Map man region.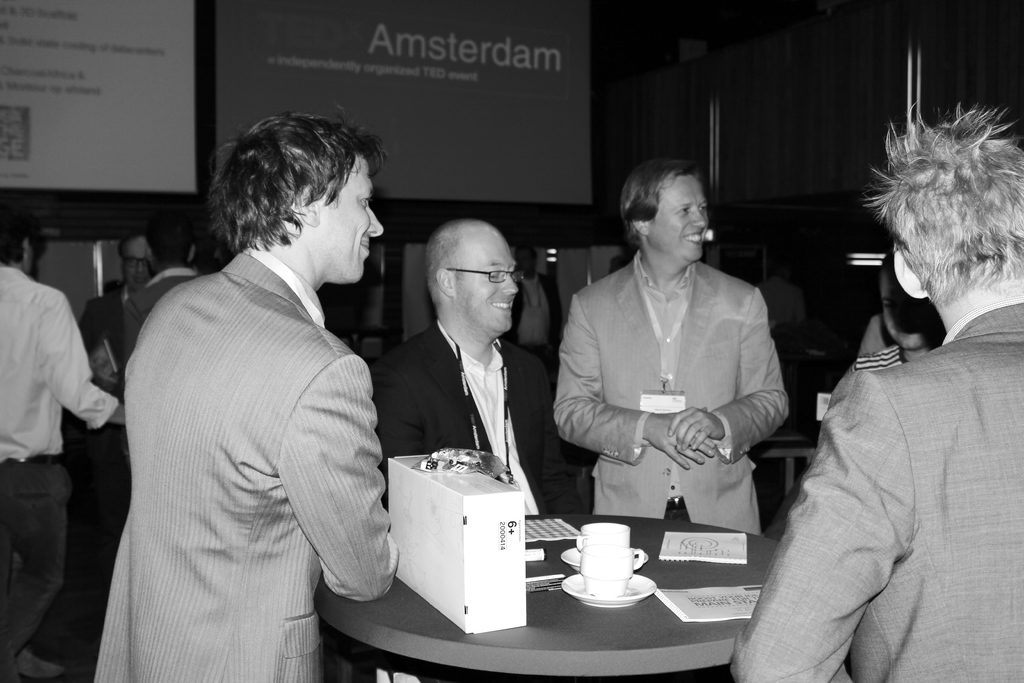
Mapped to (372, 220, 590, 520).
